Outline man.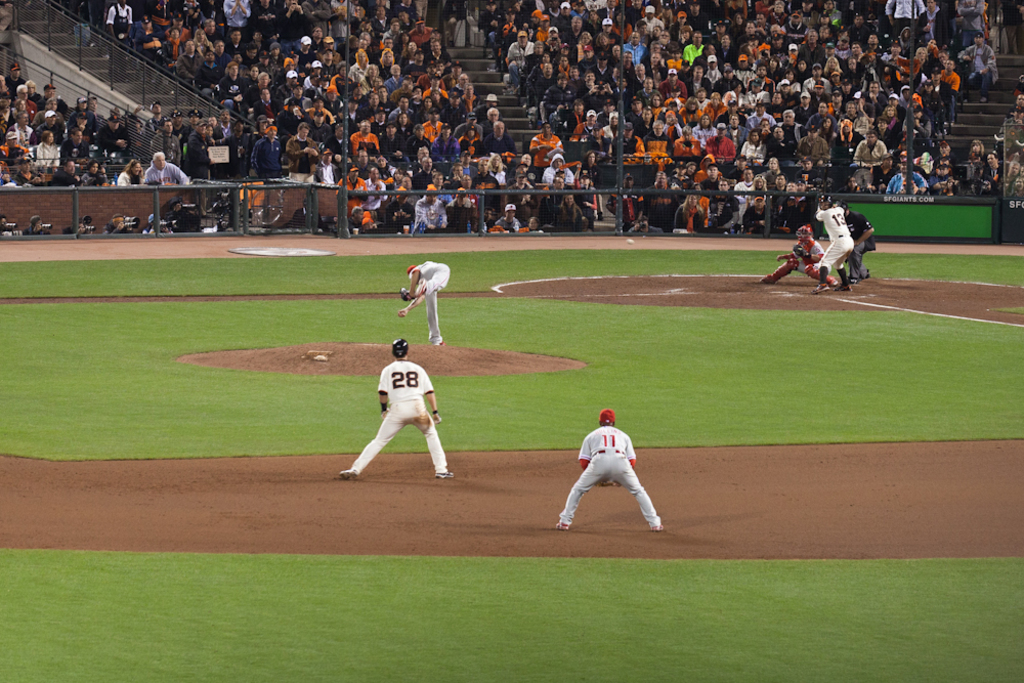
Outline: 742 100 779 132.
